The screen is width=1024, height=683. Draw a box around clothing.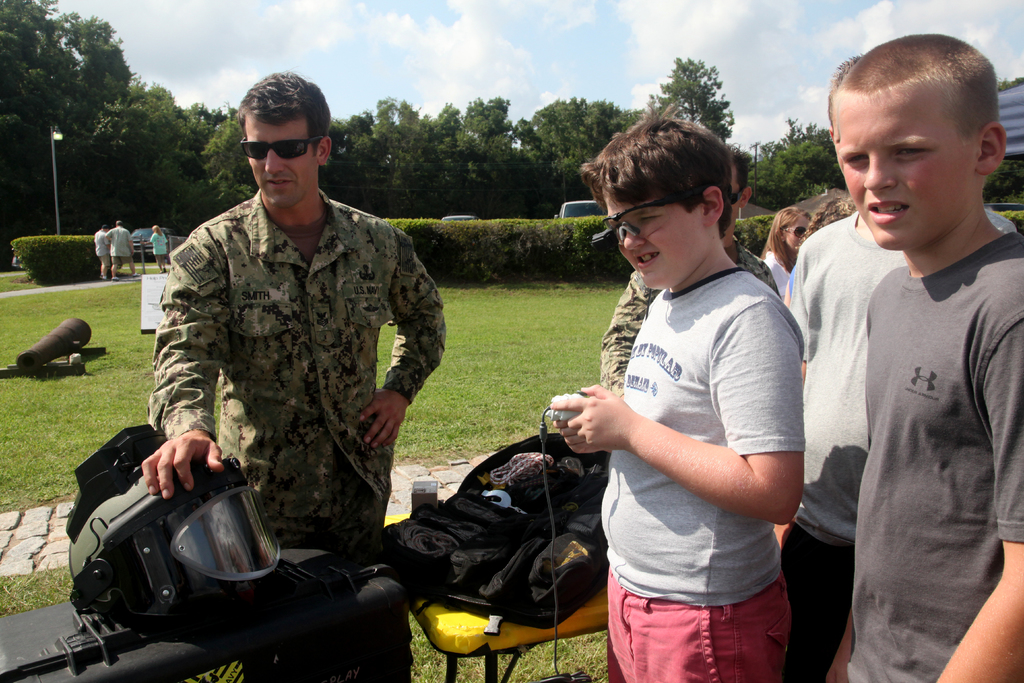
<bbox>598, 236, 781, 397</bbox>.
